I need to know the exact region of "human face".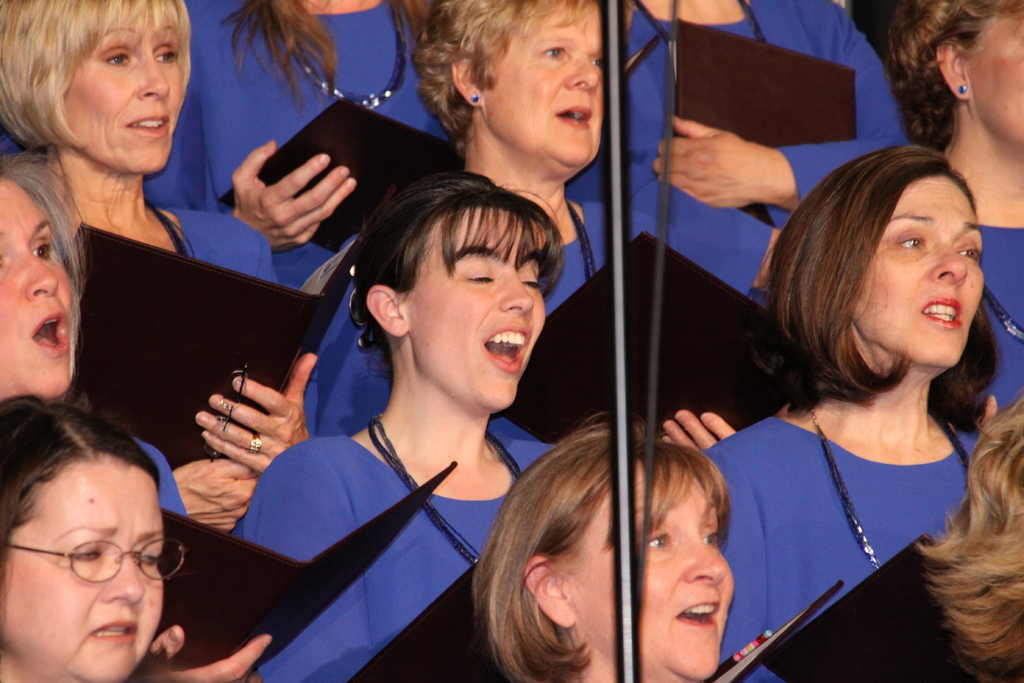
Region: left=407, top=211, right=545, bottom=413.
